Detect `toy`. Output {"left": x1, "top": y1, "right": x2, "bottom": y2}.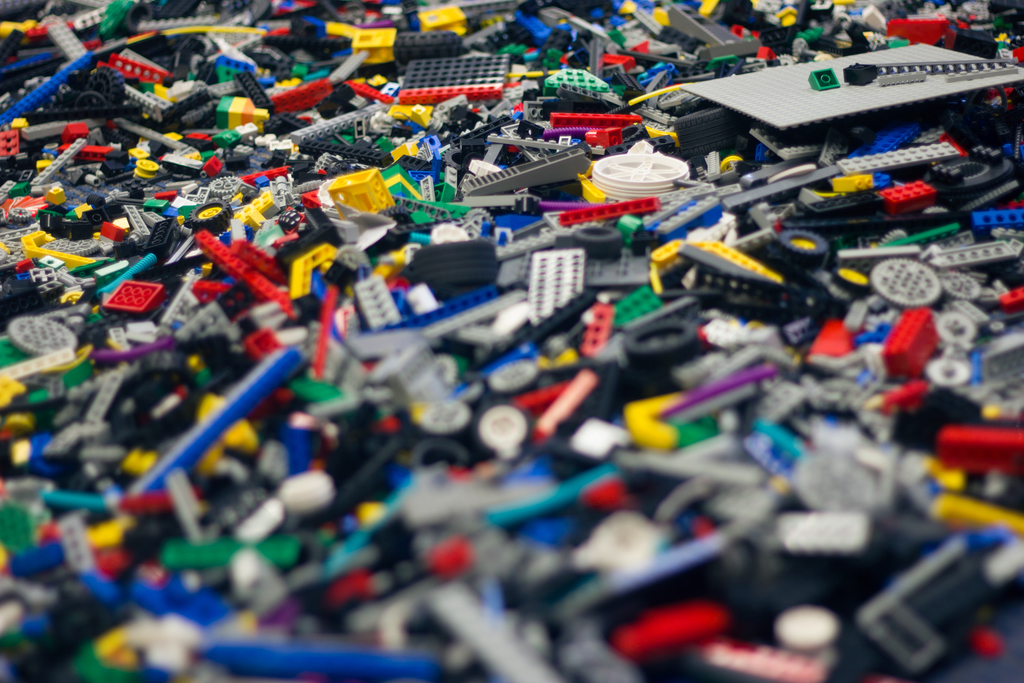
{"left": 877, "top": 181, "right": 937, "bottom": 215}.
